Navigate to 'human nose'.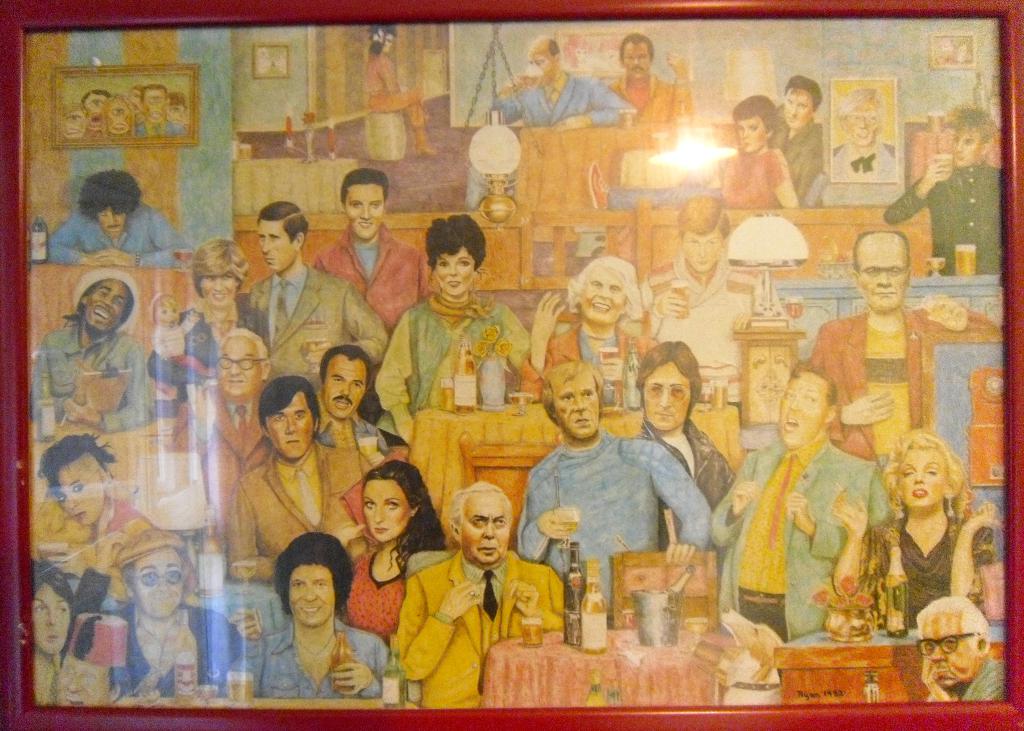
Navigation target: [x1=303, y1=584, x2=317, y2=599].
